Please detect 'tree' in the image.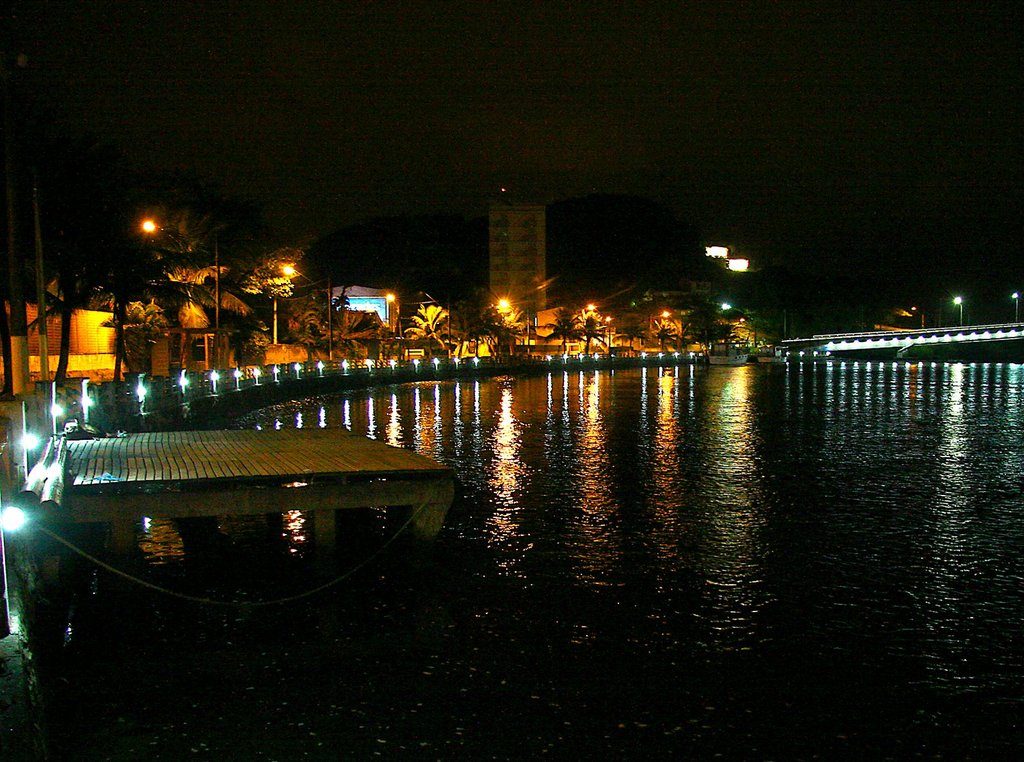
locate(652, 317, 680, 354).
